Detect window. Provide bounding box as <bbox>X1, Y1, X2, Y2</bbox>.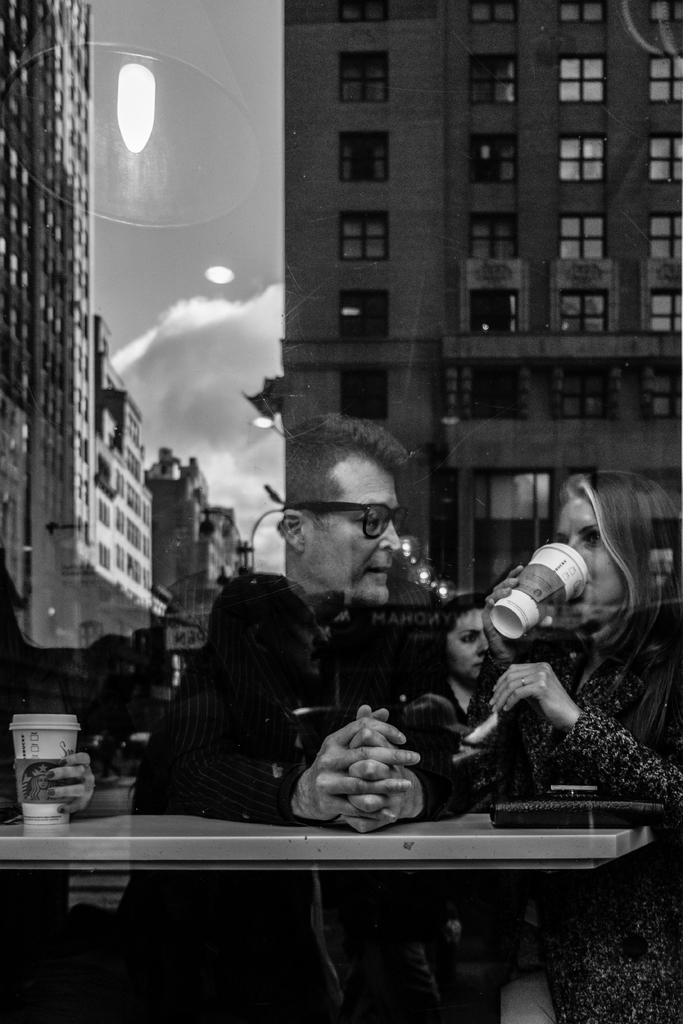
<bbox>554, 280, 614, 337</bbox>.
